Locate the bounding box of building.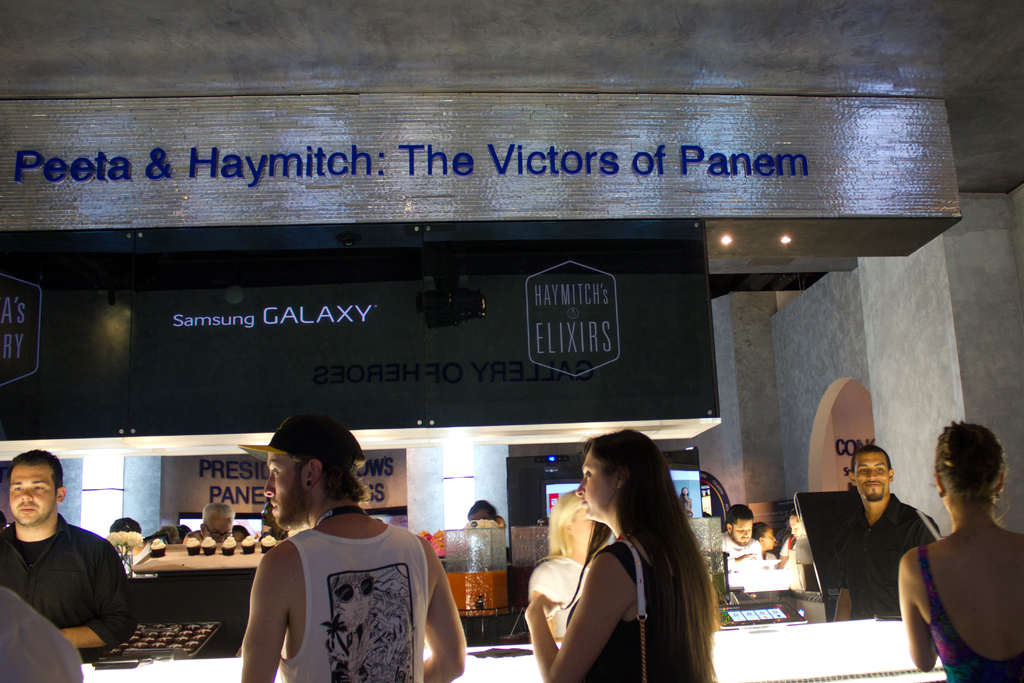
Bounding box: left=0, top=0, right=1023, bottom=682.
